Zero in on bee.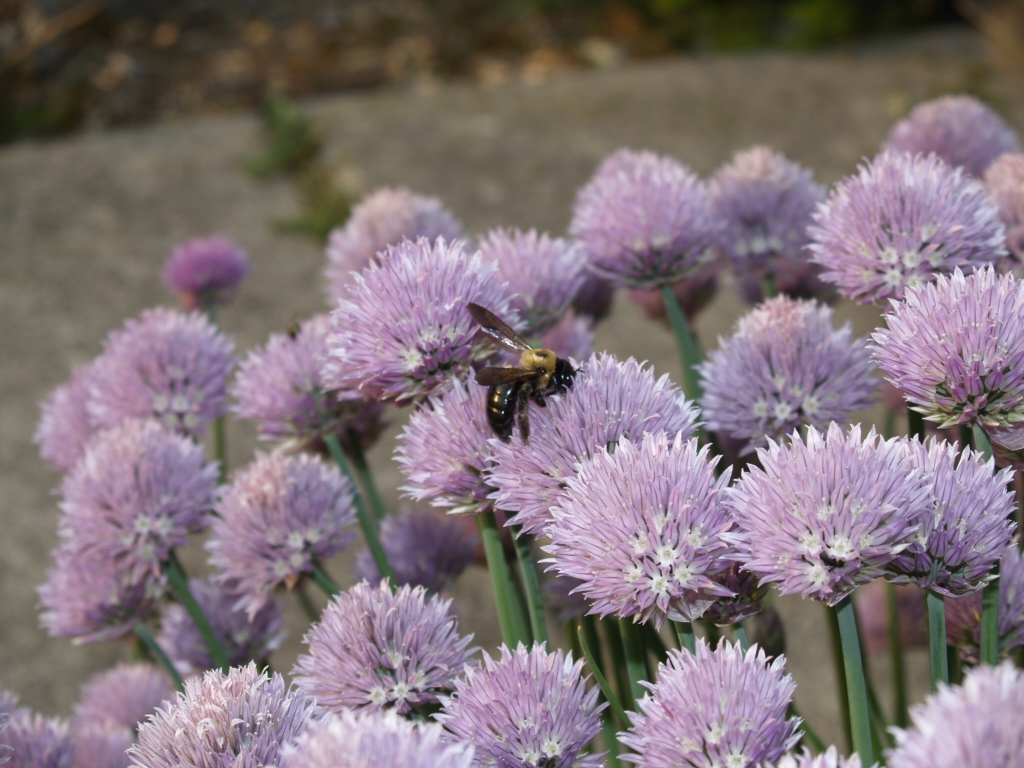
Zeroed in: box=[453, 309, 579, 454].
